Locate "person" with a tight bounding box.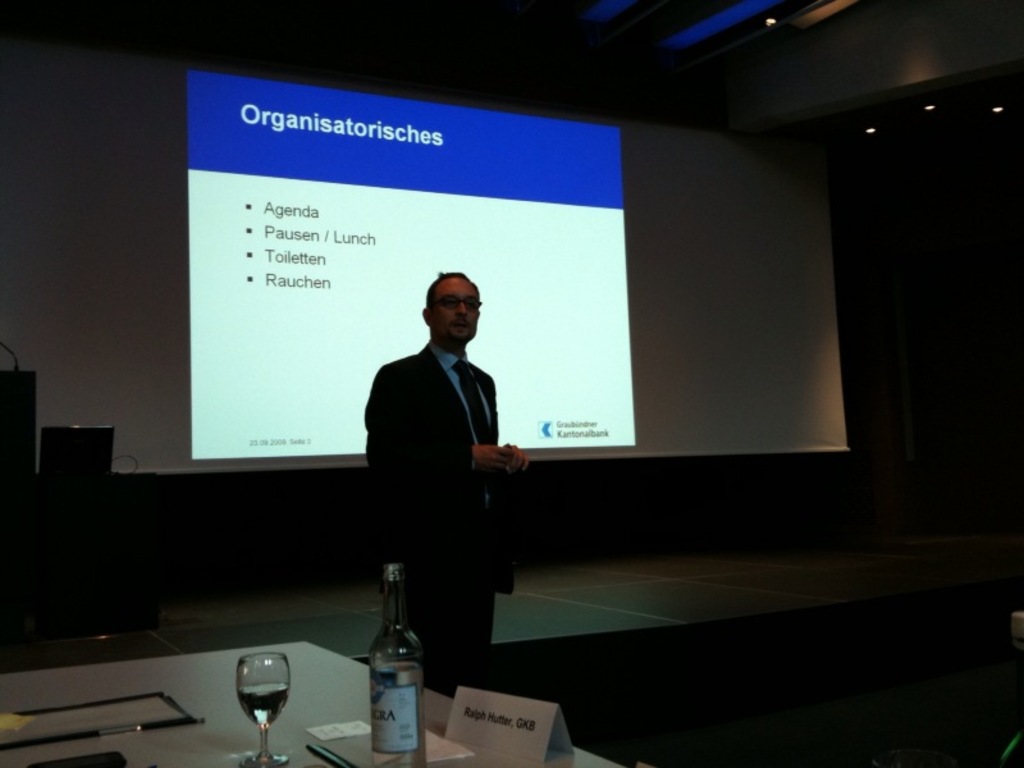
crop(367, 276, 527, 684).
